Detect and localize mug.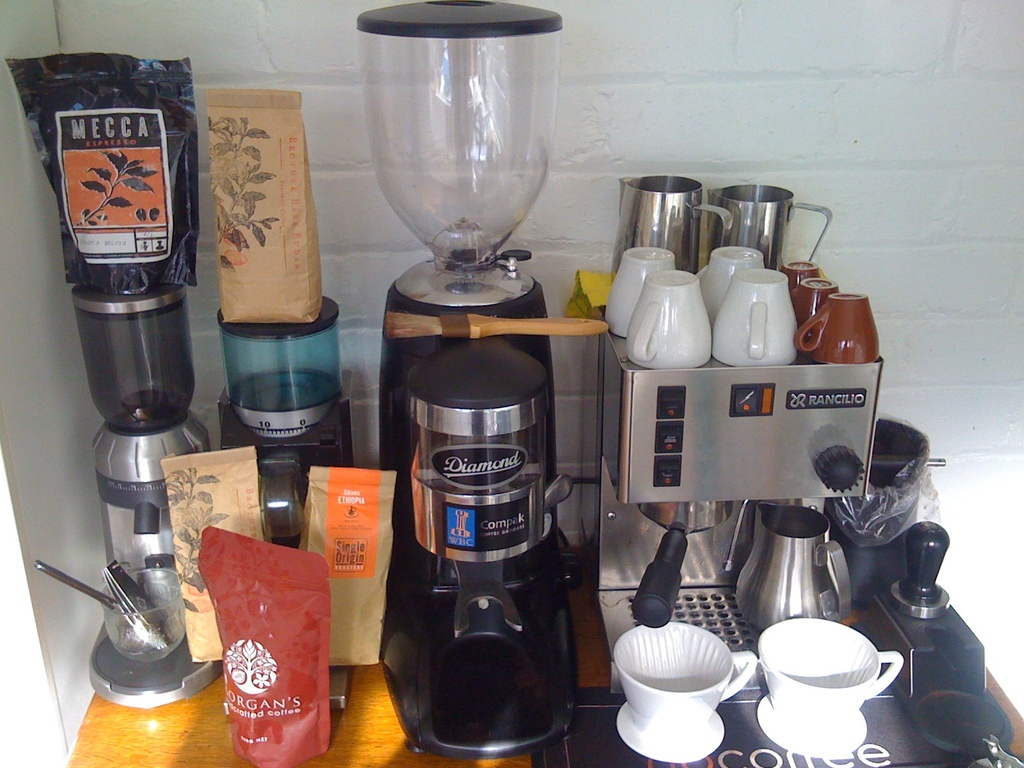
Localized at box(794, 291, 879, 366).
